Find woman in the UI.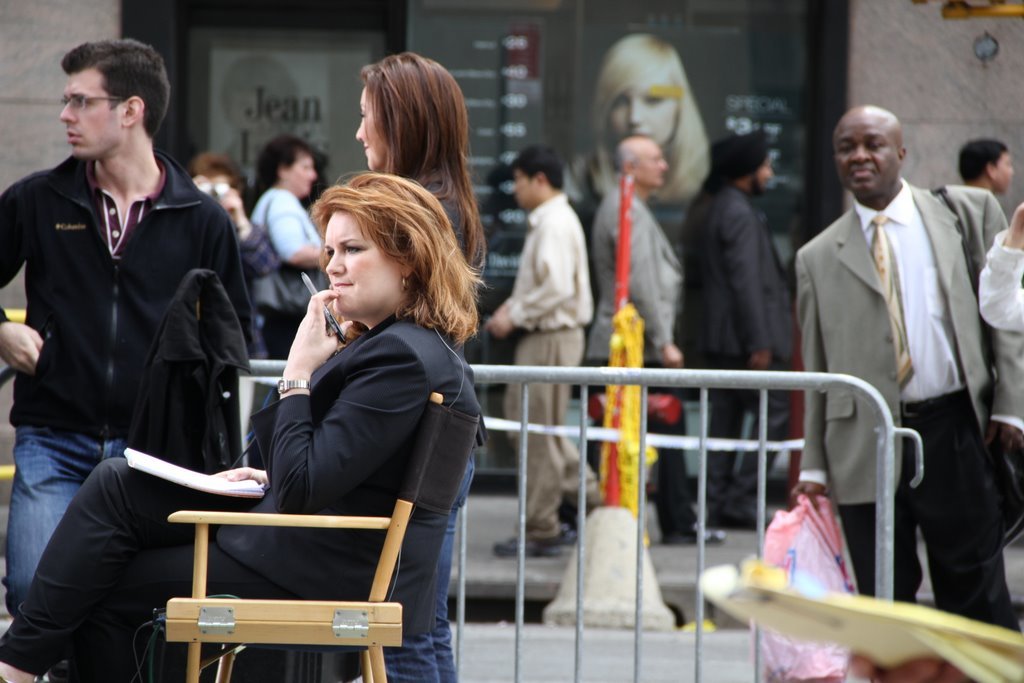
UI element at BBox(189, 154, 279, 363).
